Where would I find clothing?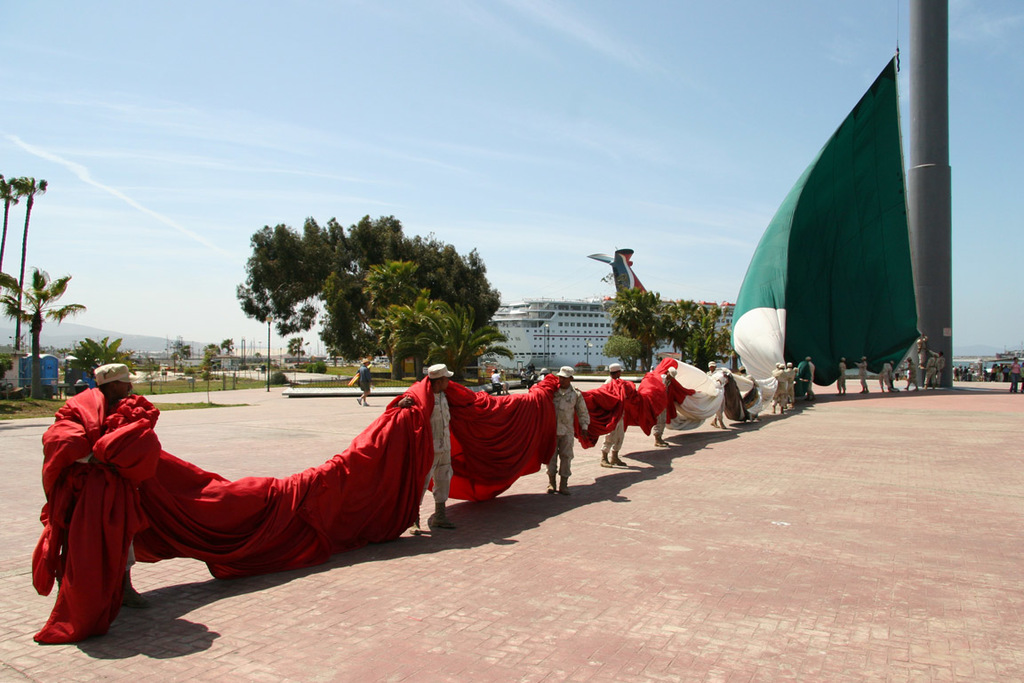
At bbox=[420, 393, 453, 505].
